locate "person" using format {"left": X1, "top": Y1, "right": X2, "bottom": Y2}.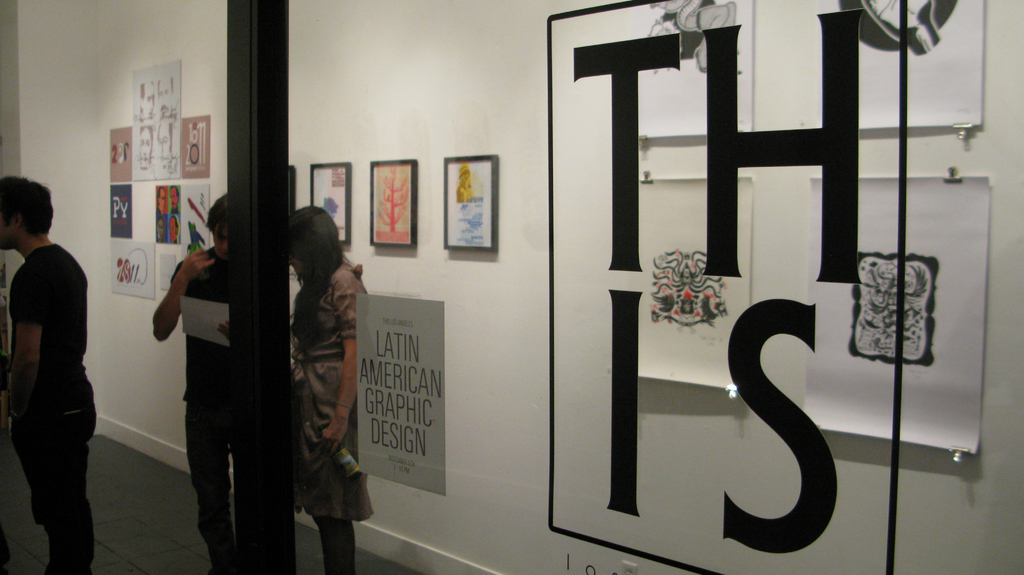
{"left": 4, "top": 184, "right": 104, "bottom": 574}.
